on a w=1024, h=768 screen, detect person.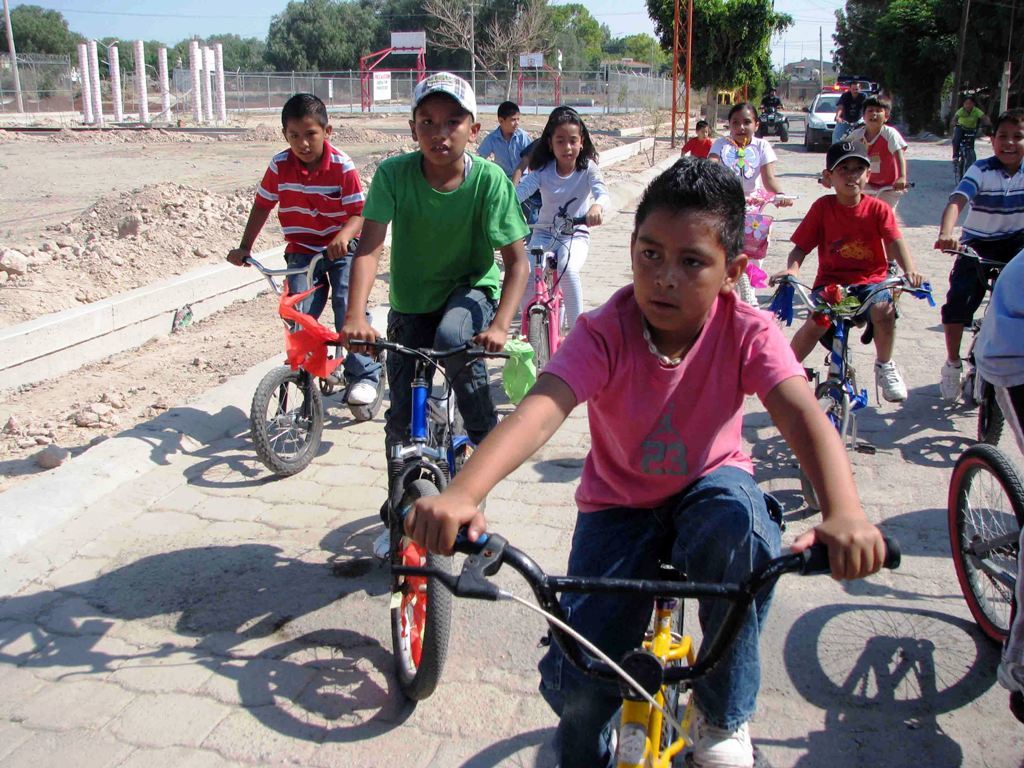
967, 249, 1023, 714.
